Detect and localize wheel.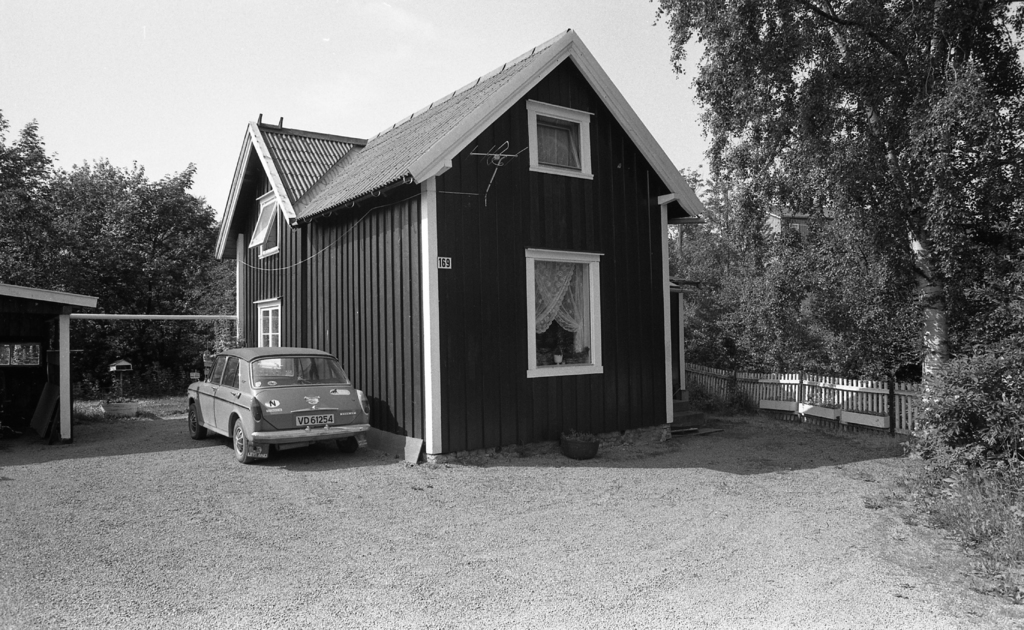
Localized at [230, 418, 253, 463].
